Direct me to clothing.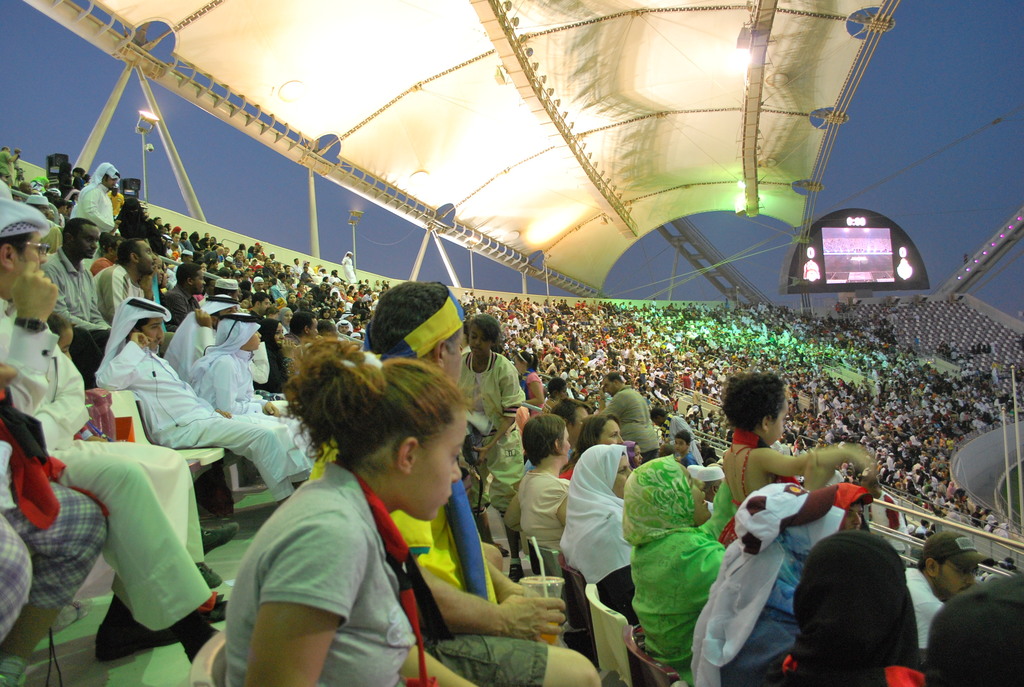
Direction: <bbox>86, 346, 307, 484</bbox>.
